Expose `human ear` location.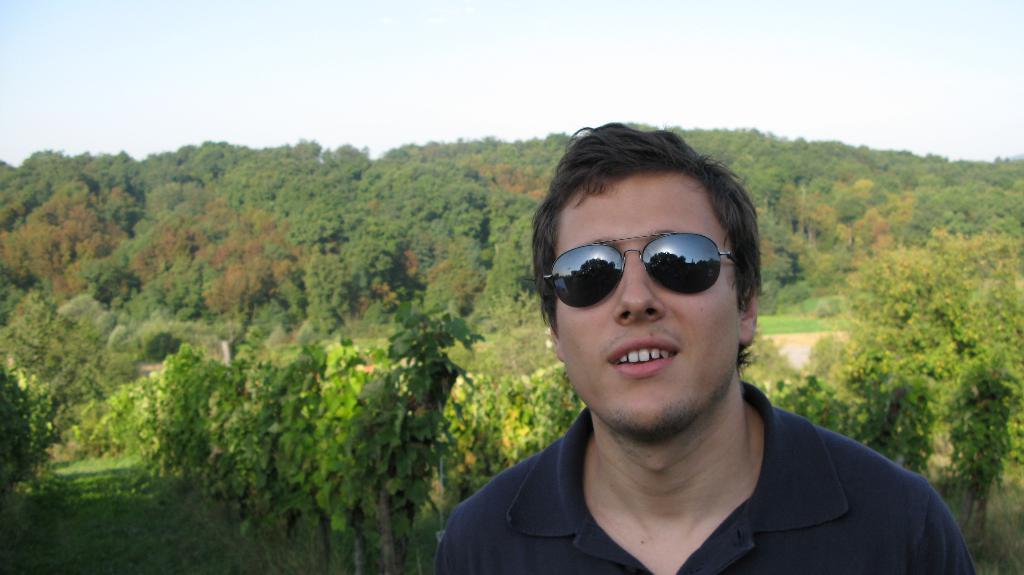
Exposed at {"x1": 544, "y1": 316, "x2": 561, "y2": 360}.
